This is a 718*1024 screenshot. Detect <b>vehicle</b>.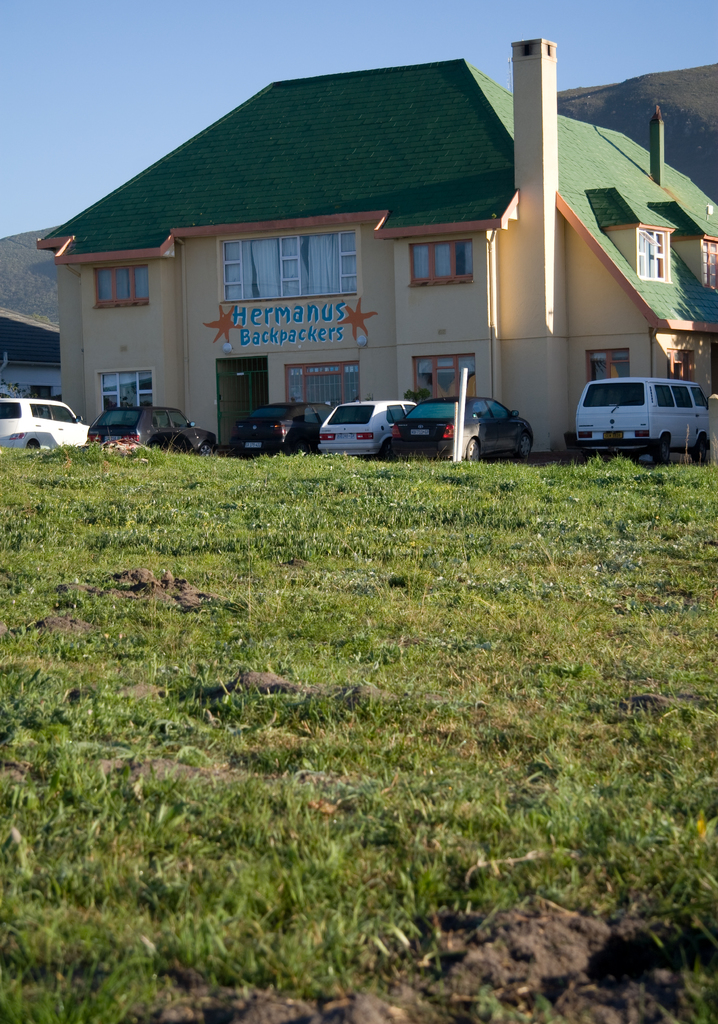
box(88, 403, 231, 450).
